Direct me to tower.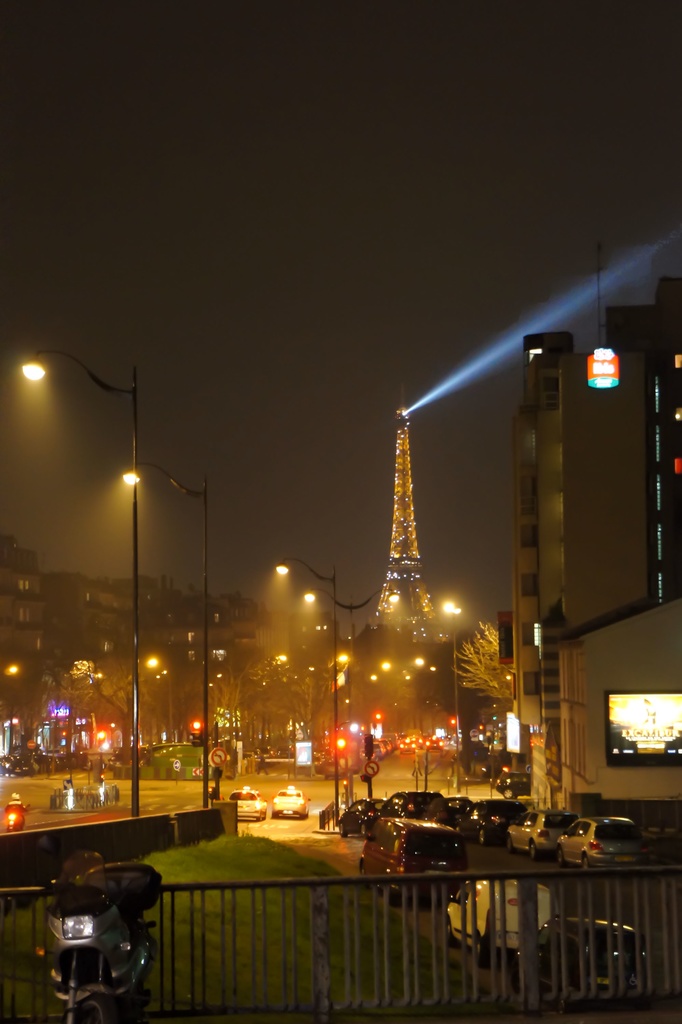
Direction: l=352, t=387, r=474, b=656.
